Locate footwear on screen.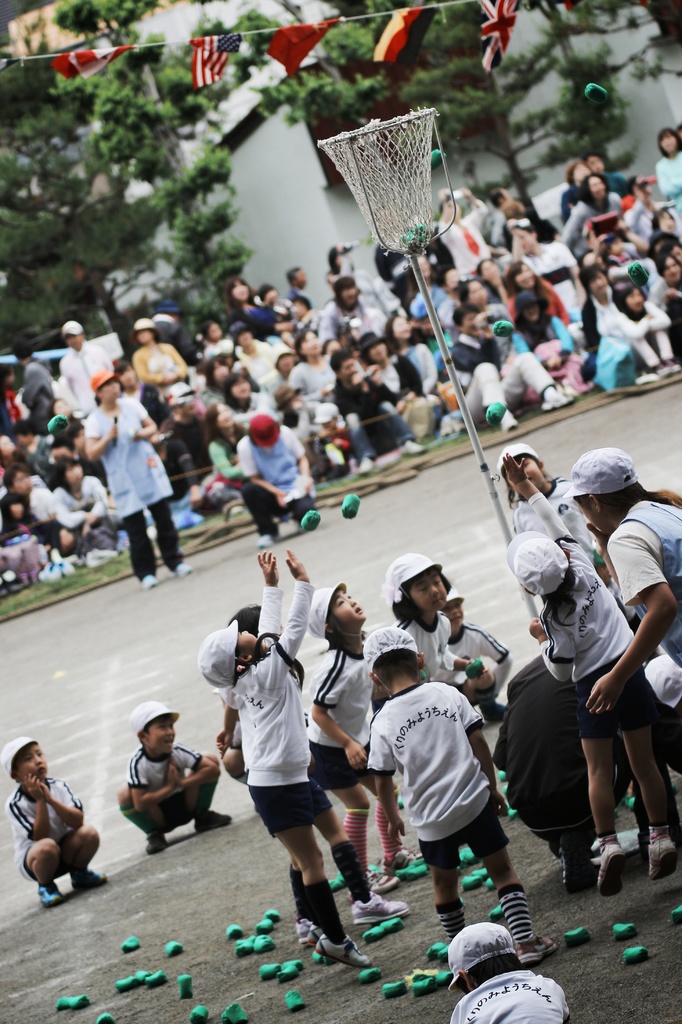
On screen at 72/867/109/891.
